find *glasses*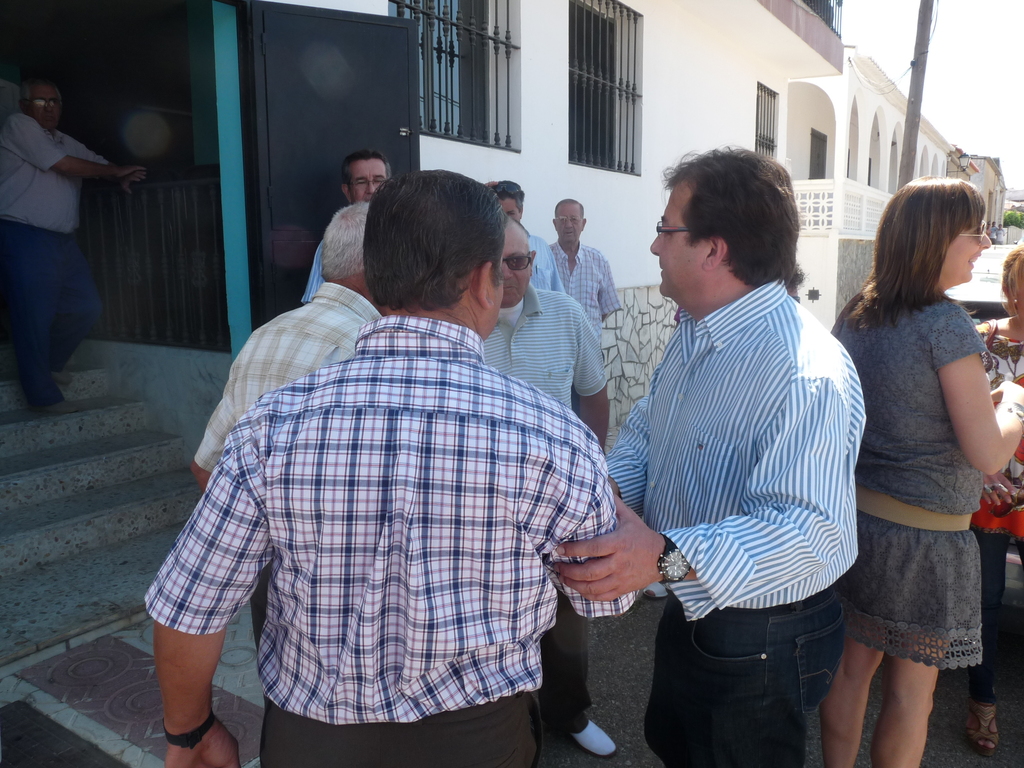
bbox(501, 254, 535, 275)
